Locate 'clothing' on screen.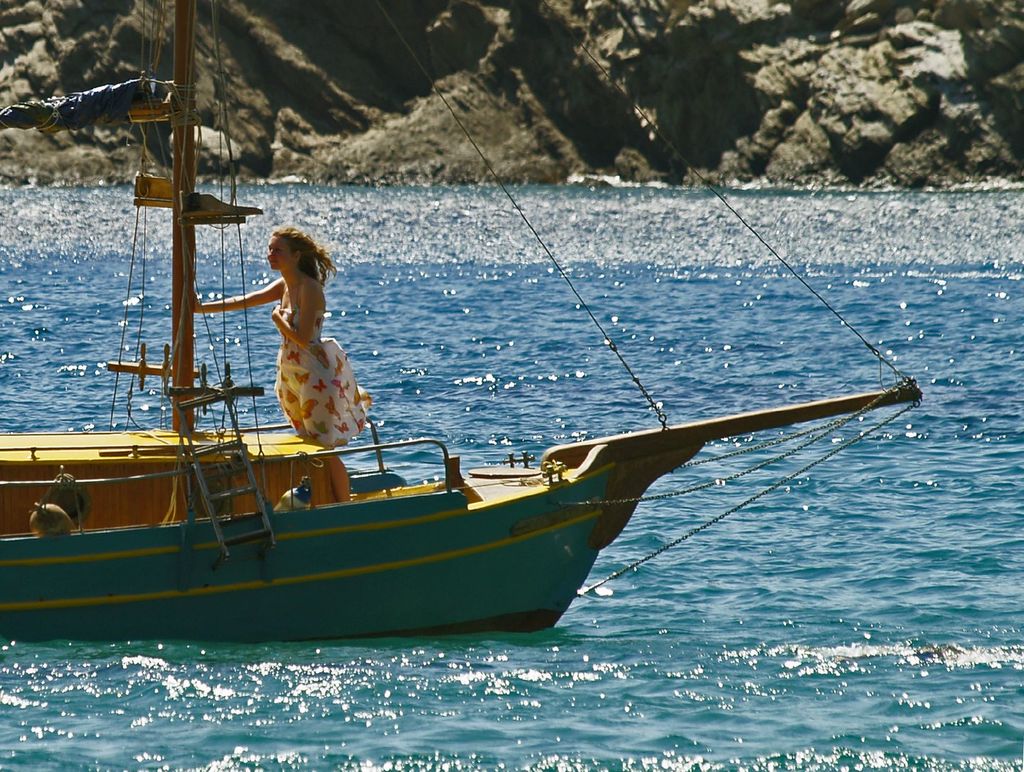
On screen at bbox=(276, 306, 369, 448).
